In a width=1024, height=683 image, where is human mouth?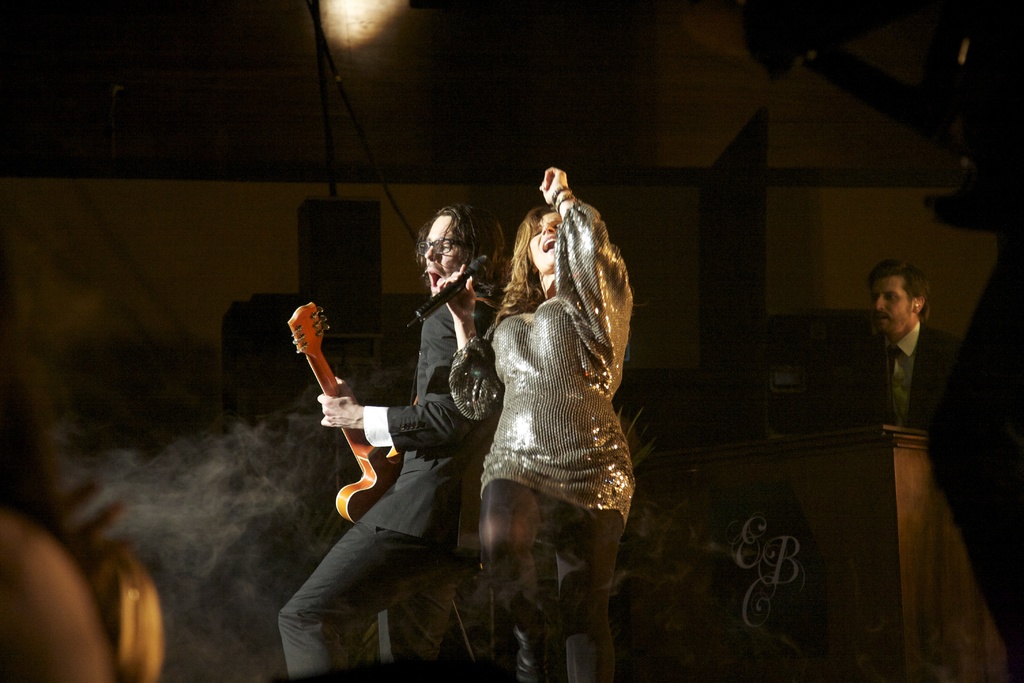
bbox=[544, 236, 550, 249].
